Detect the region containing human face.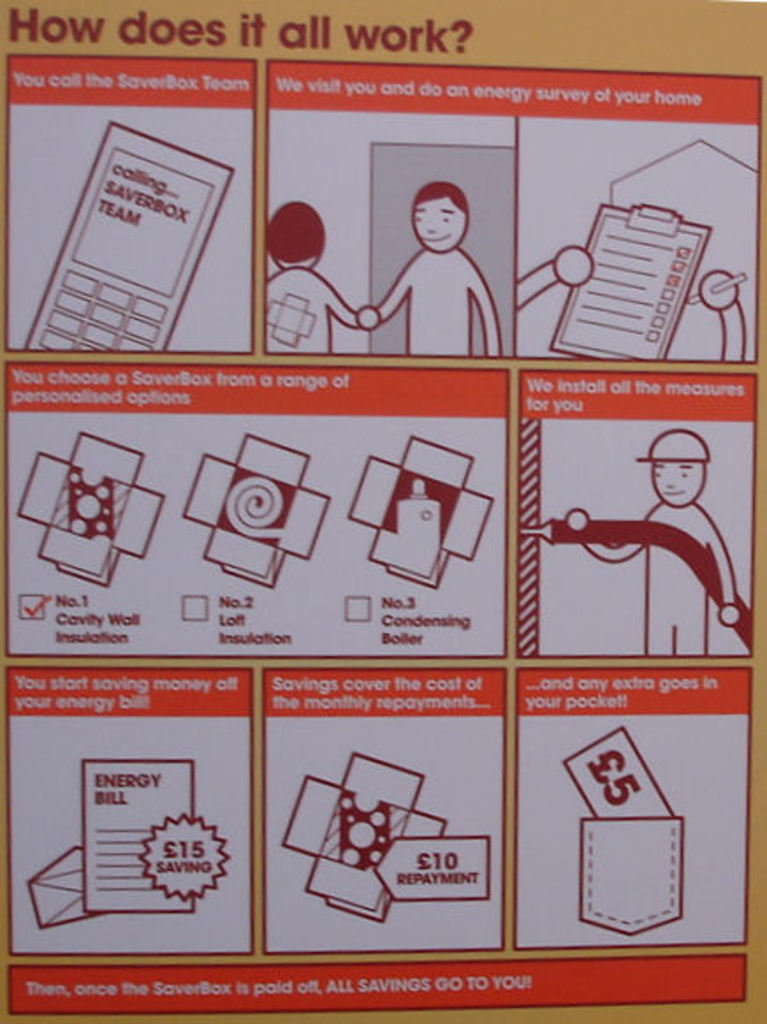
(left=412, top=192, right=464, bottom=253).
